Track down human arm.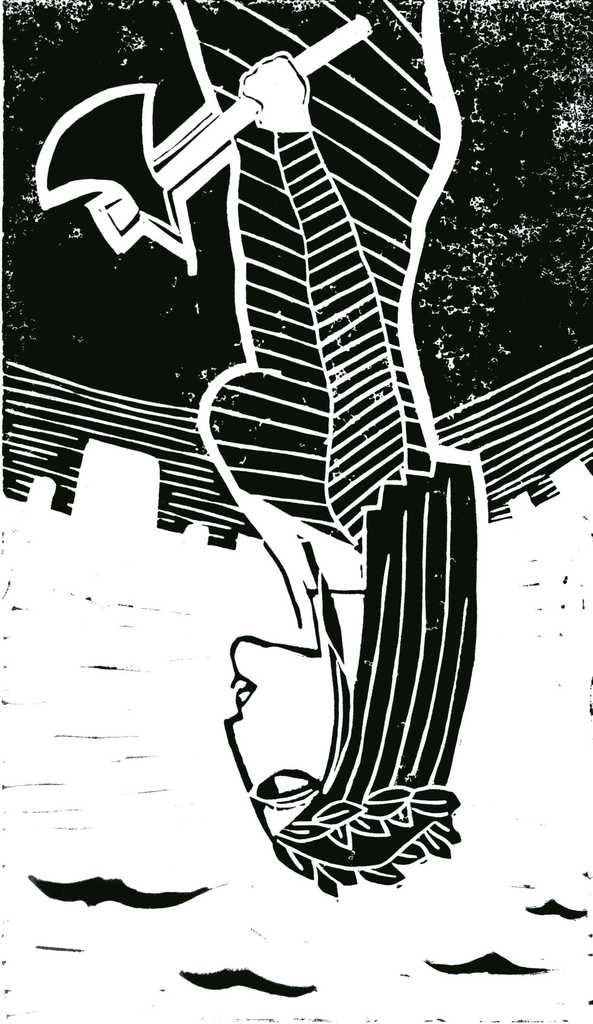
Tracked to bbox=[241, 56, 409, 547].
